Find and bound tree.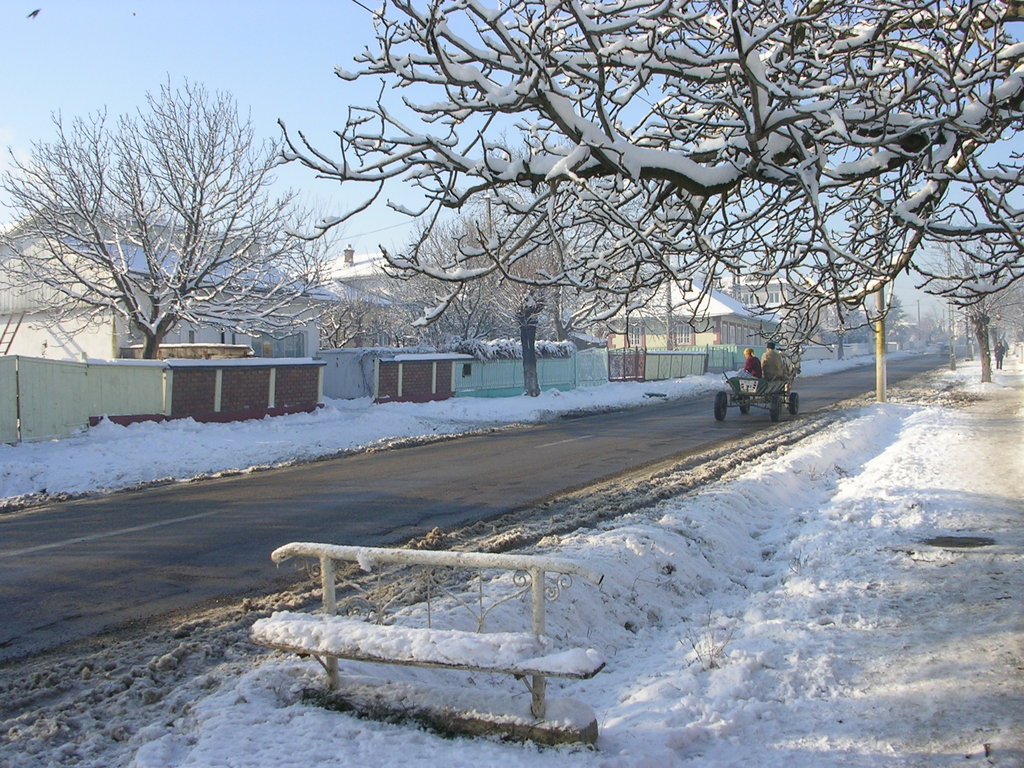
Bound: box(272, 0, 1023, 361).
